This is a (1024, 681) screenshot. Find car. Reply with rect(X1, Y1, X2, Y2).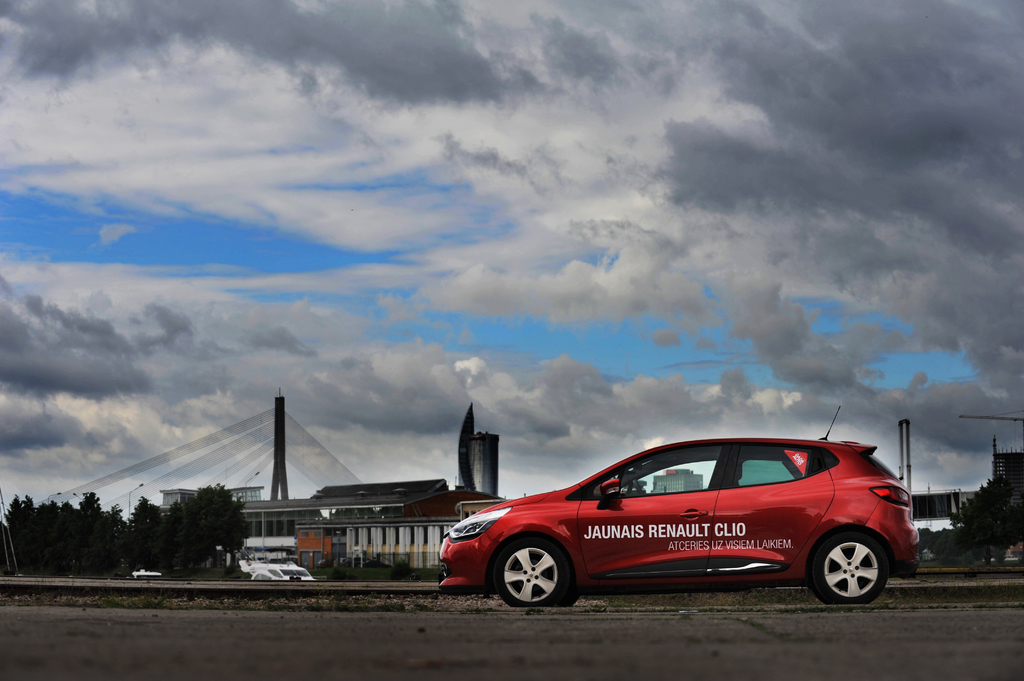
rect(437, 406, 920, 608).
